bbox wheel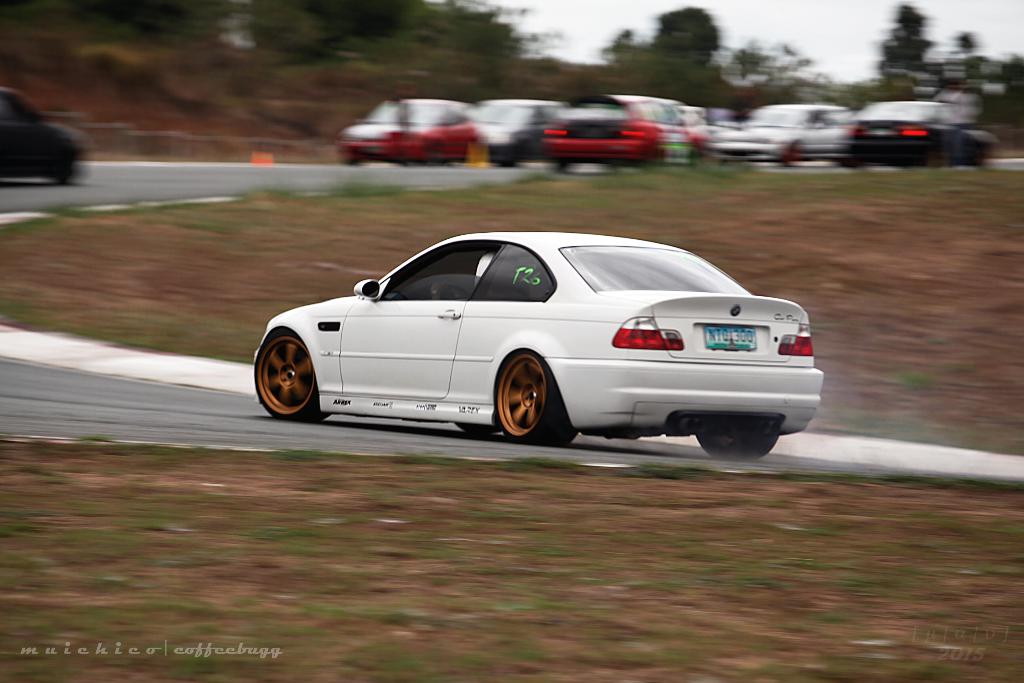
crop(254, 325, 330, 426)
